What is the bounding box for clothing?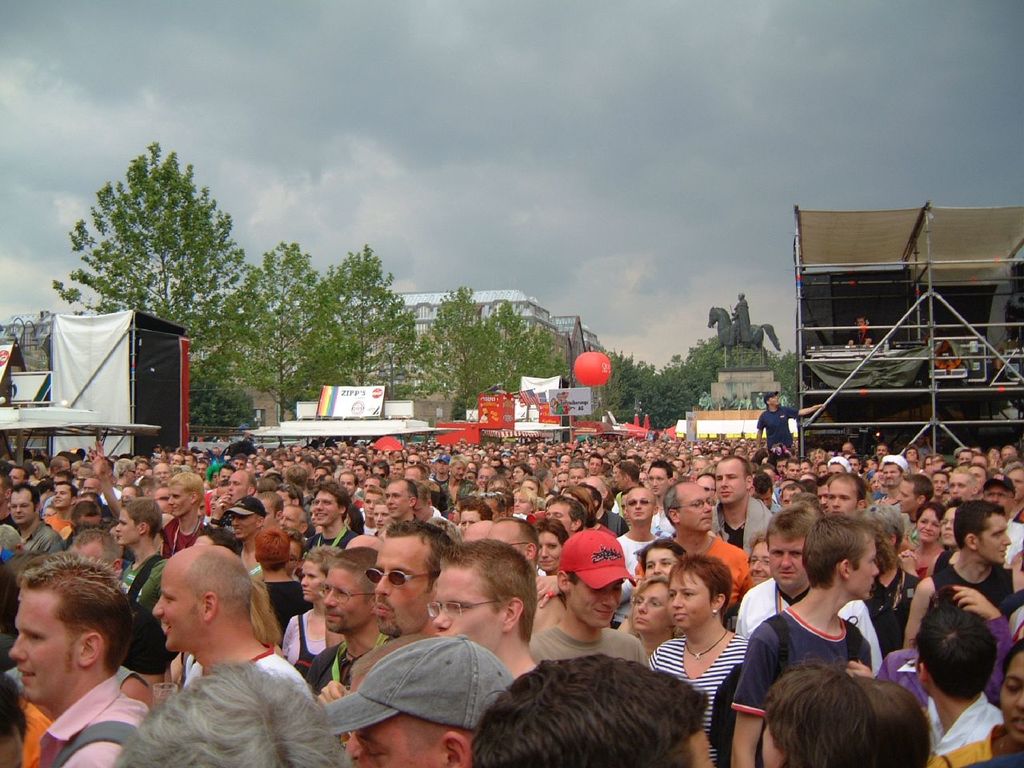
Rect(752, 402, 803, 450).
